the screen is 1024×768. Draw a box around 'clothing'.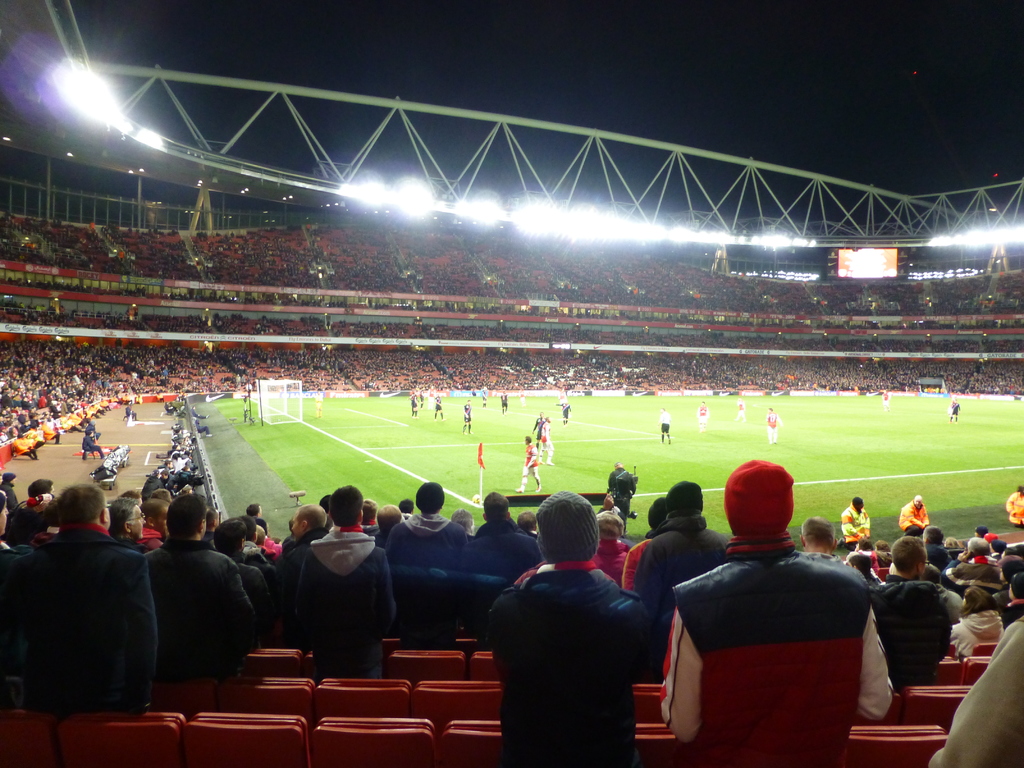
{"left": 659, "top": 518, "right": 893, "bottom": 756}.
